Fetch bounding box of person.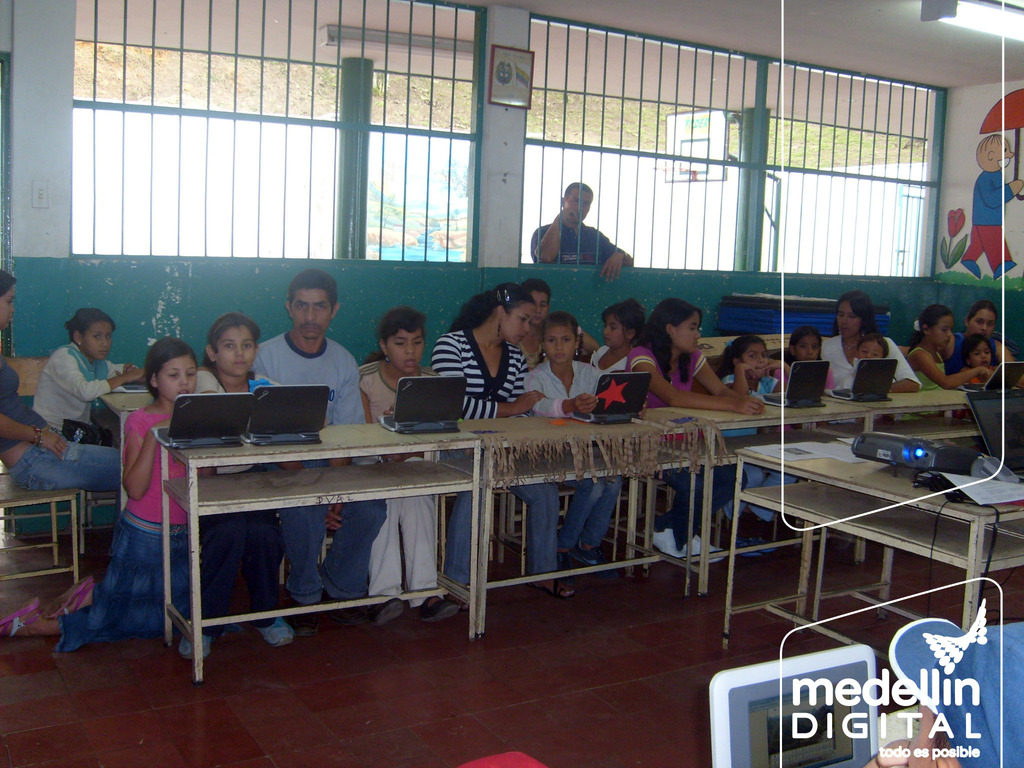
Bbox: <box>0,266,122,495</box>.
